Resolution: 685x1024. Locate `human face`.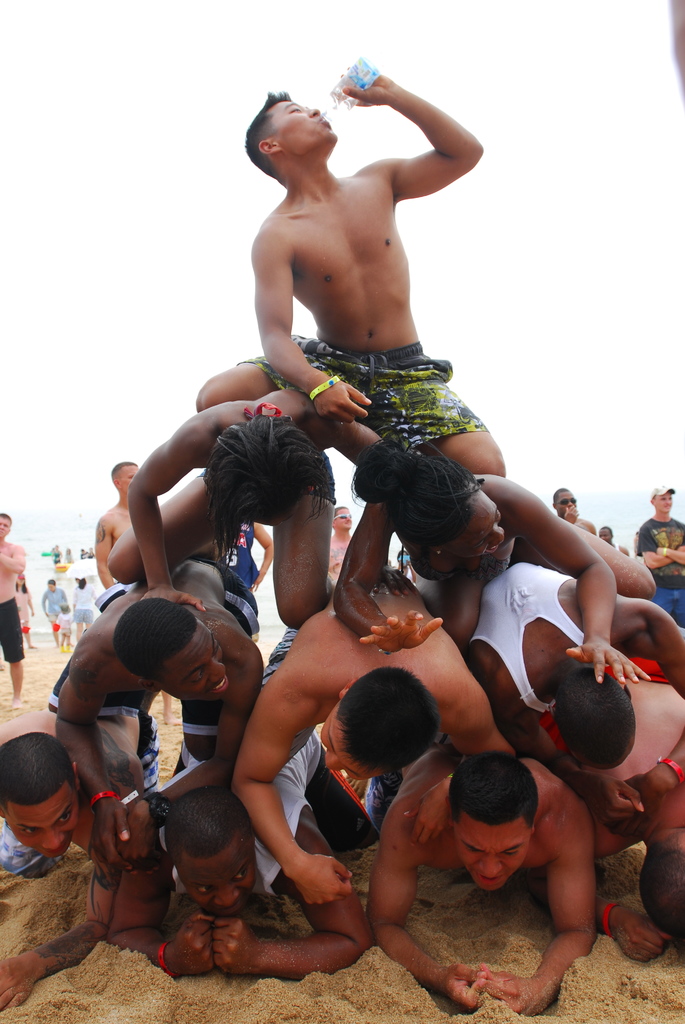
bbox=[8, 806, 77, 860].
